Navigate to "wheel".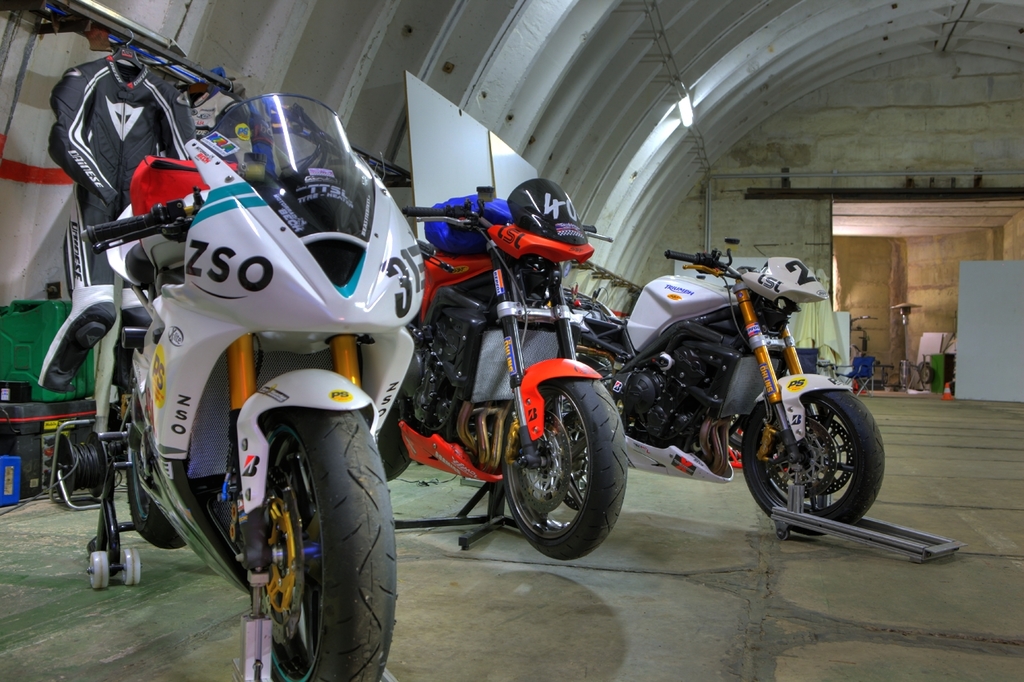
Navigation target: [250,412,396,681].
